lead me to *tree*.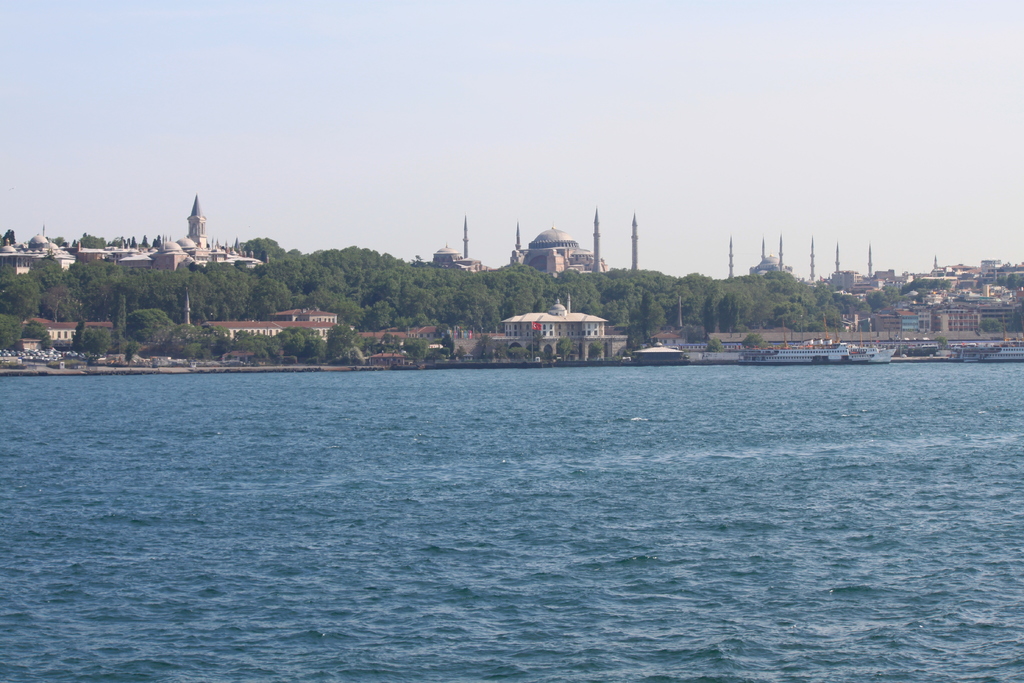
Lead to x1=124, y1=307, x2=186, y2=357.
